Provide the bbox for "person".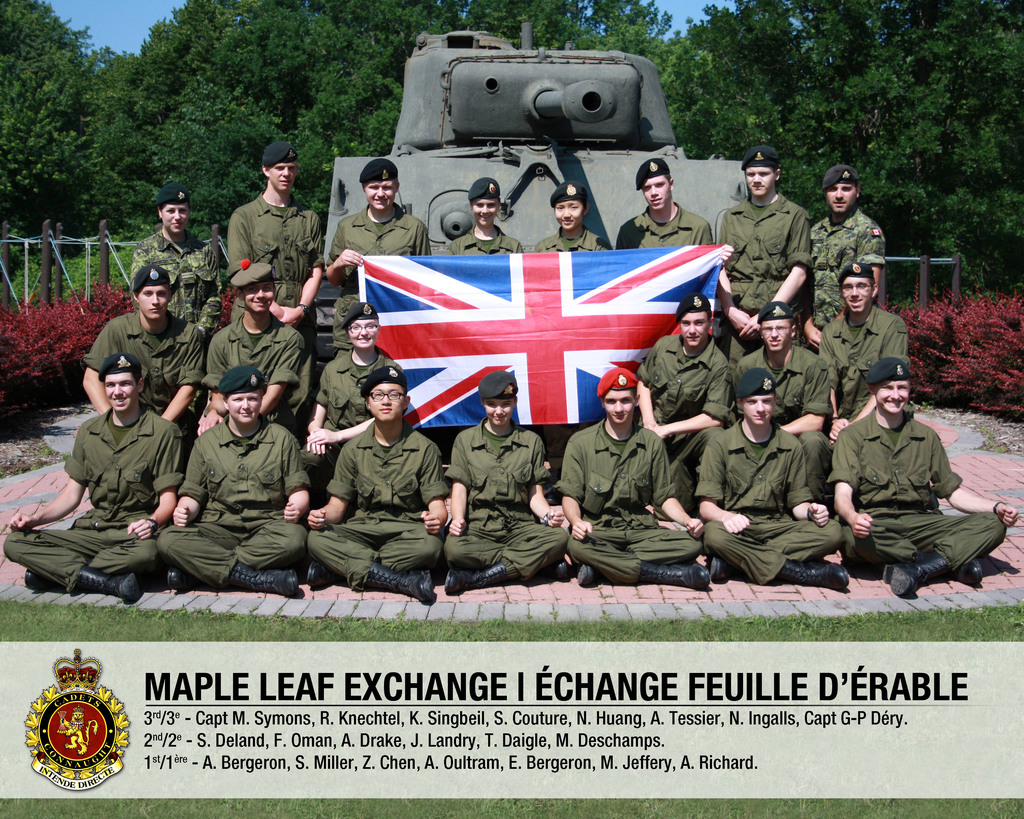
(531, 181, 612, 258).
